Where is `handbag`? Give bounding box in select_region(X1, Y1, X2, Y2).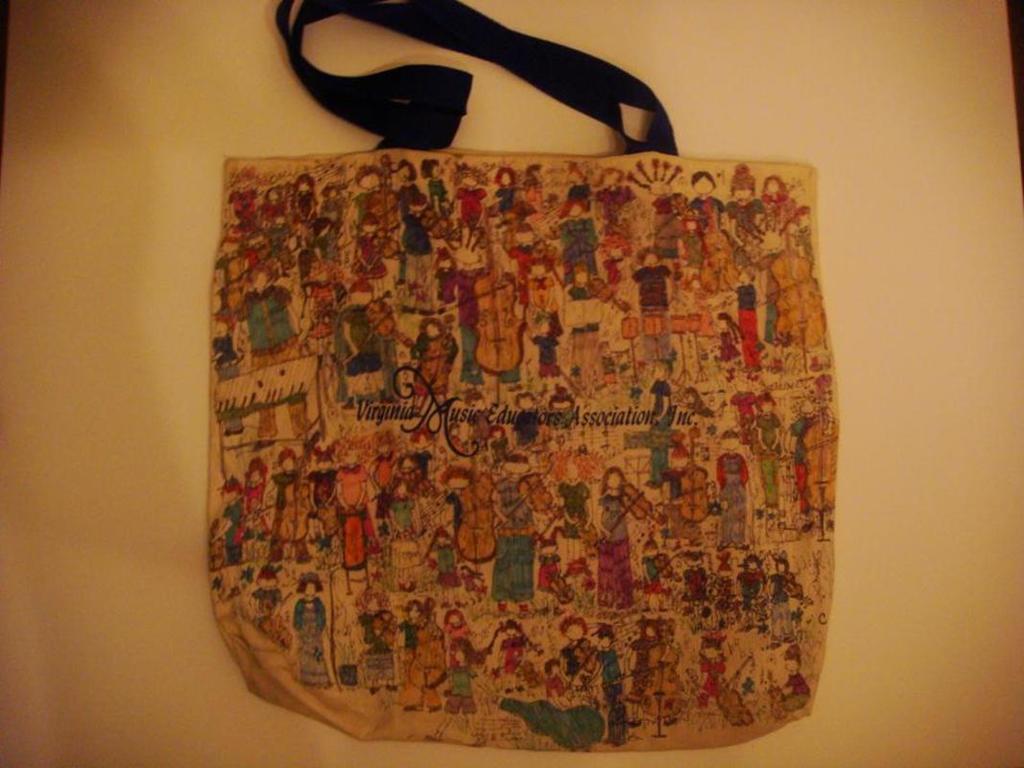
select_region(203, 0, 843, 753).
